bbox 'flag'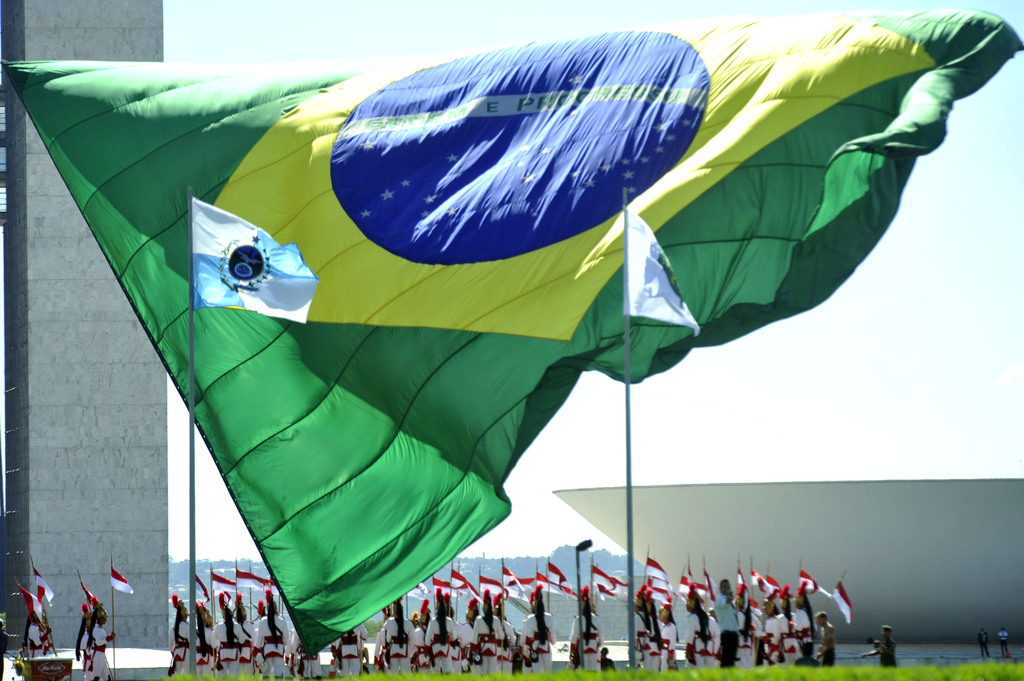
rect(706, 582, 719, 605)
